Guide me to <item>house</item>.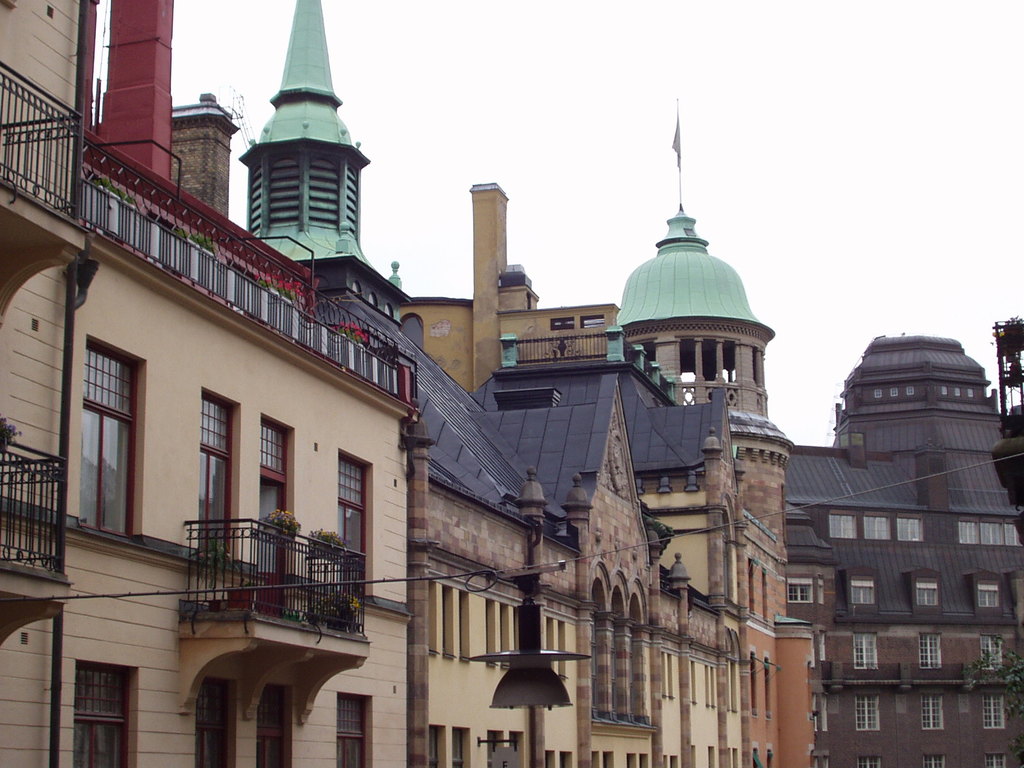
Guidance: 54,0,435,767.
